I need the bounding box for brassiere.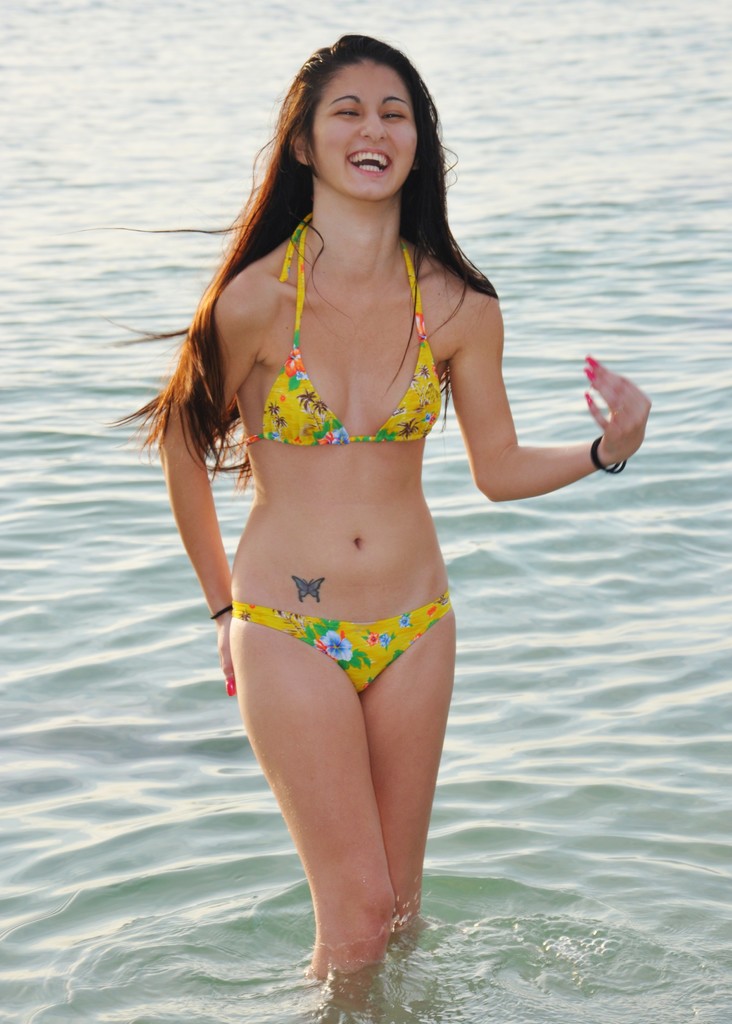
Here it is: [240,209,446,453].
